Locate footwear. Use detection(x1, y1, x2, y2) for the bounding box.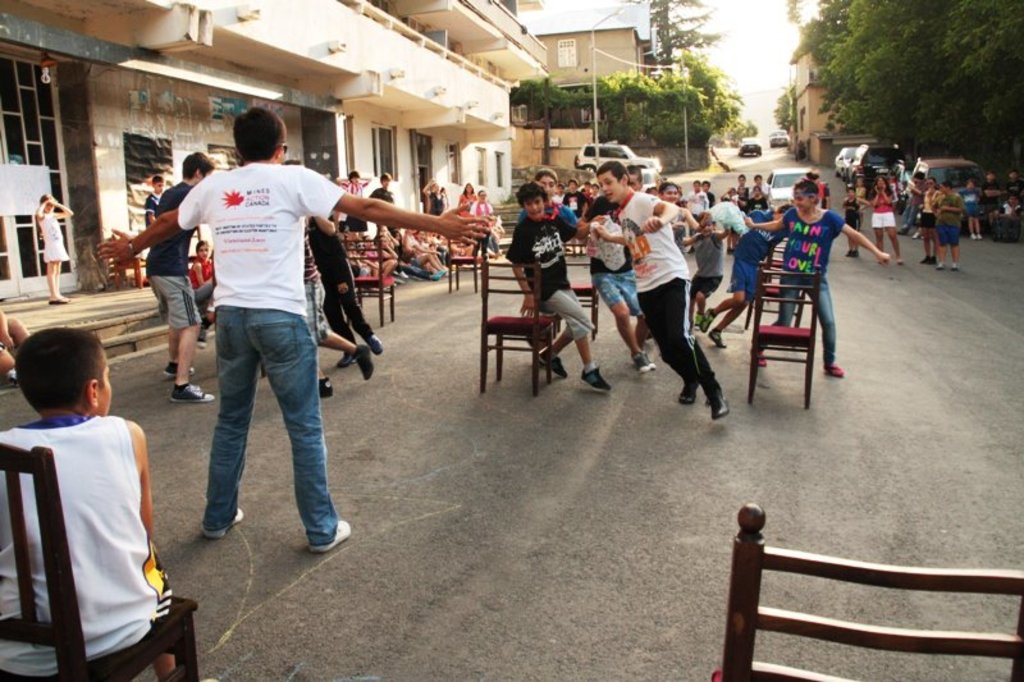
detection(628, 347, 654, 376).
